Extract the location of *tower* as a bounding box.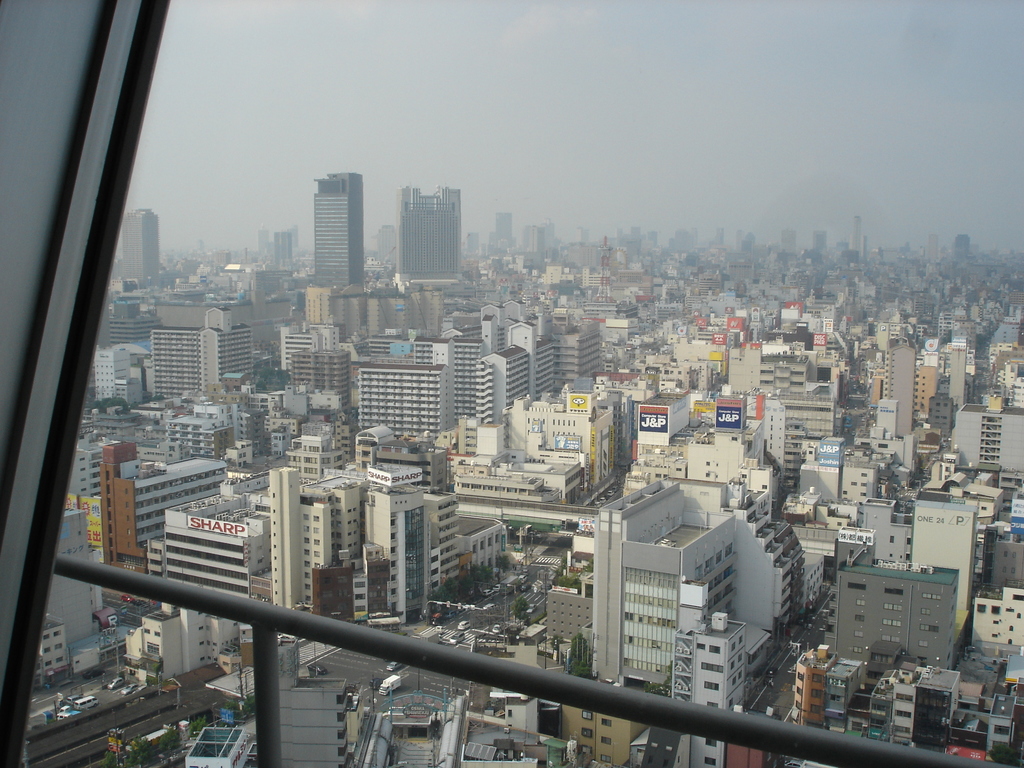
box(312, 170, 366, 296).
